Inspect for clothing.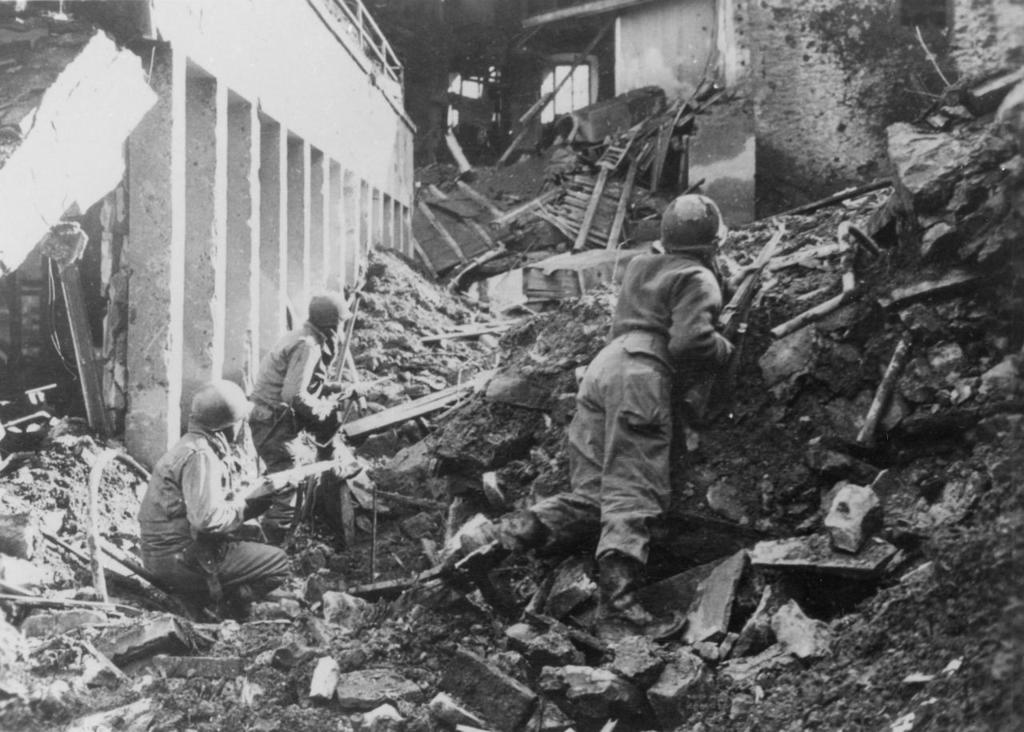
Inspection: [138,418,292,610].
